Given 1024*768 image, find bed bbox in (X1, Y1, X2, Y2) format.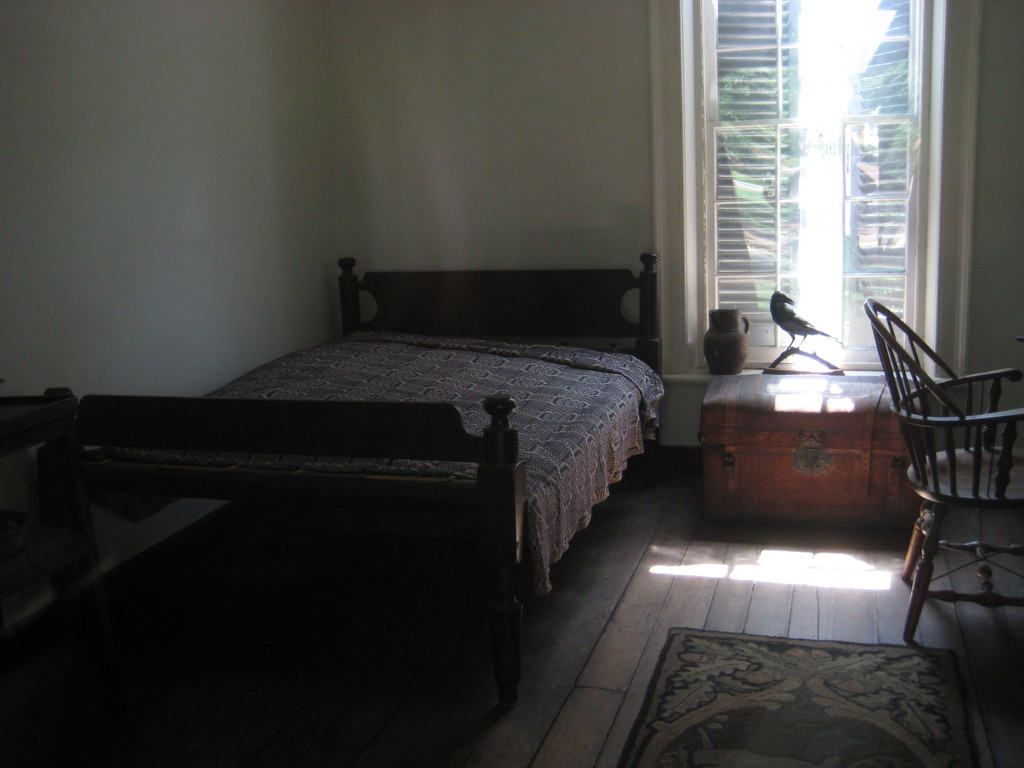
(72, 223, 678, 719).
